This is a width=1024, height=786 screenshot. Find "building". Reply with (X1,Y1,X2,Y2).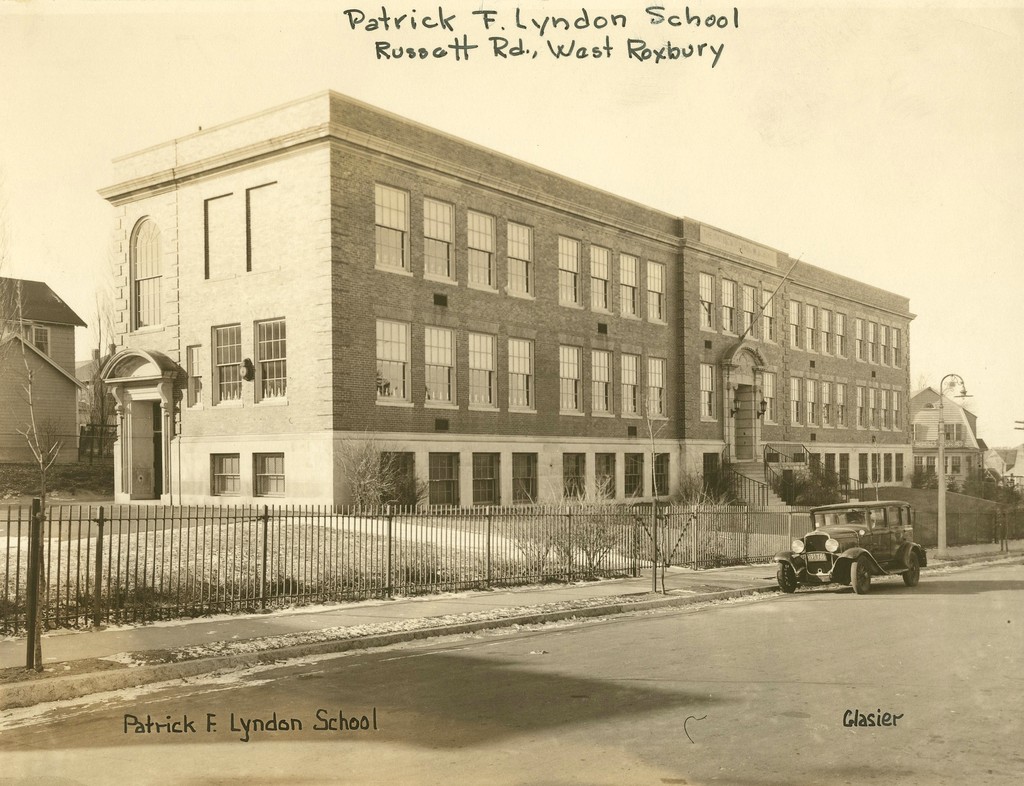
(906,381,991,490).
